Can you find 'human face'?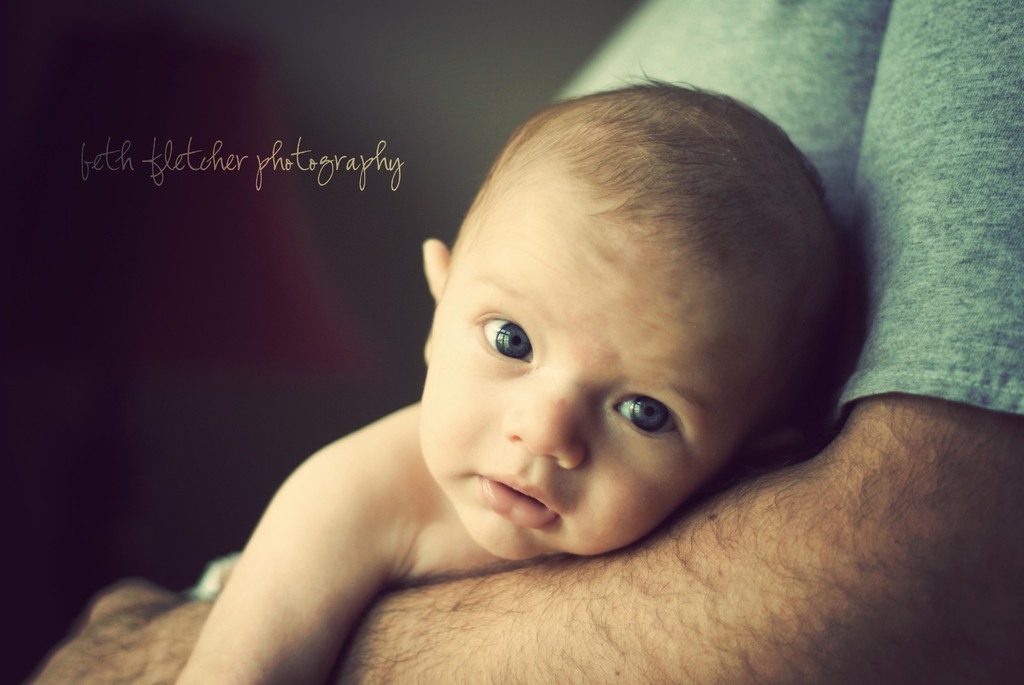
Yes, bounding box: {"x1": 416, "y1": 164, "x2": 766, "y2": 557}.
